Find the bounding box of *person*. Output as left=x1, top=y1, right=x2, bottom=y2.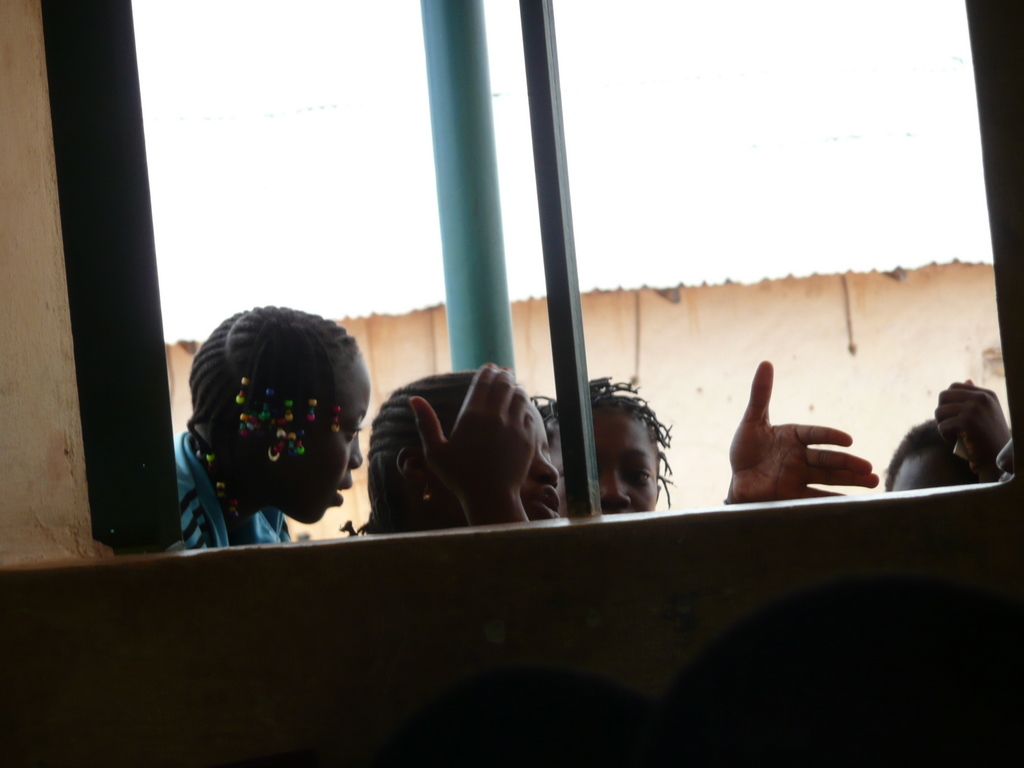
left=166, top=306, right=533, bottom=563.
